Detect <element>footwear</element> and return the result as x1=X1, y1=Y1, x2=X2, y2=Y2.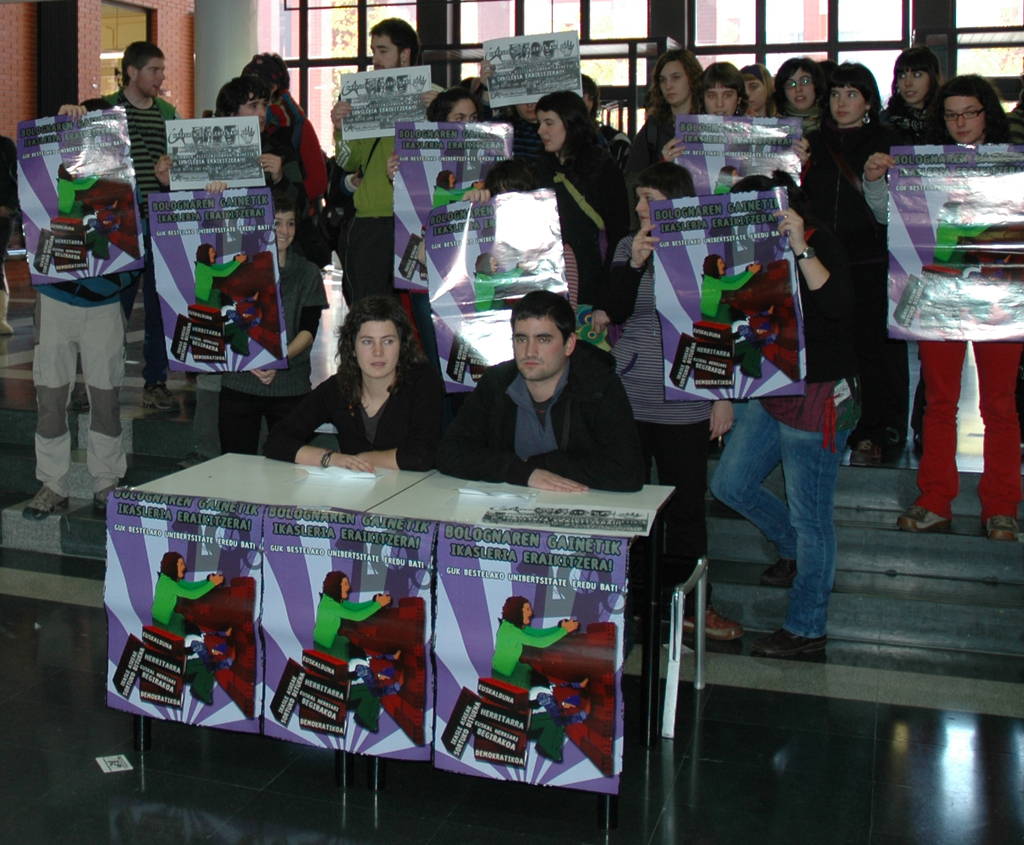
x1=72, y1=386, x2=93, y2=414.
